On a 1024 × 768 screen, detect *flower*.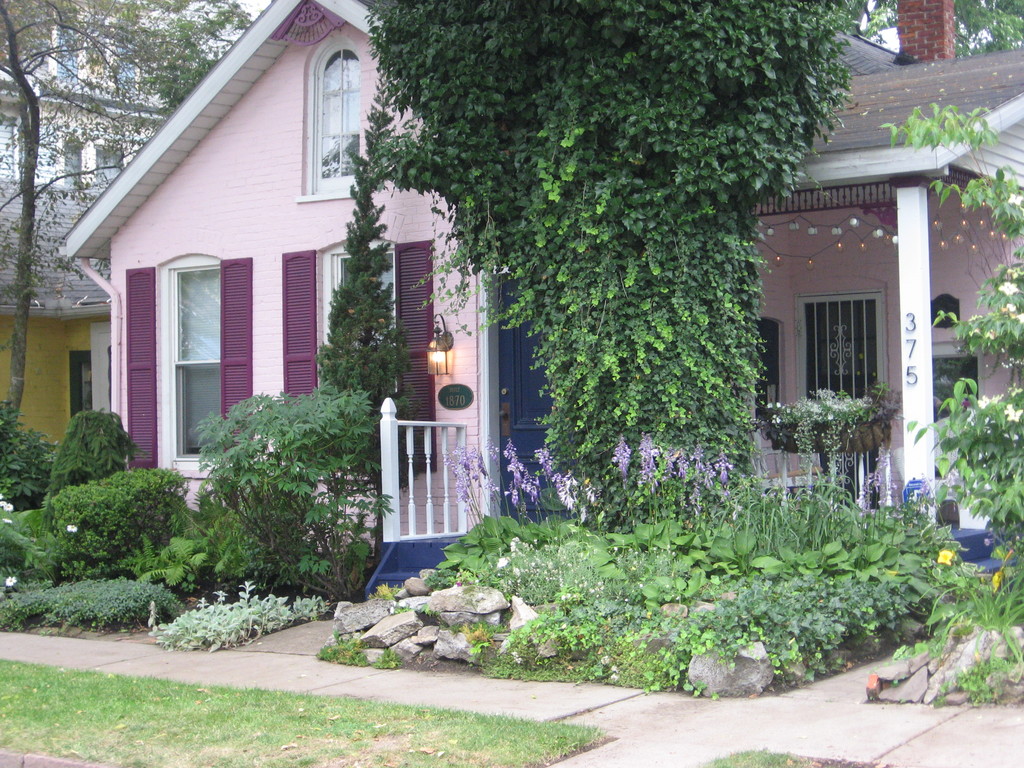
pyautogui.locateOnScreen(1002, 188, 1023, 207).
